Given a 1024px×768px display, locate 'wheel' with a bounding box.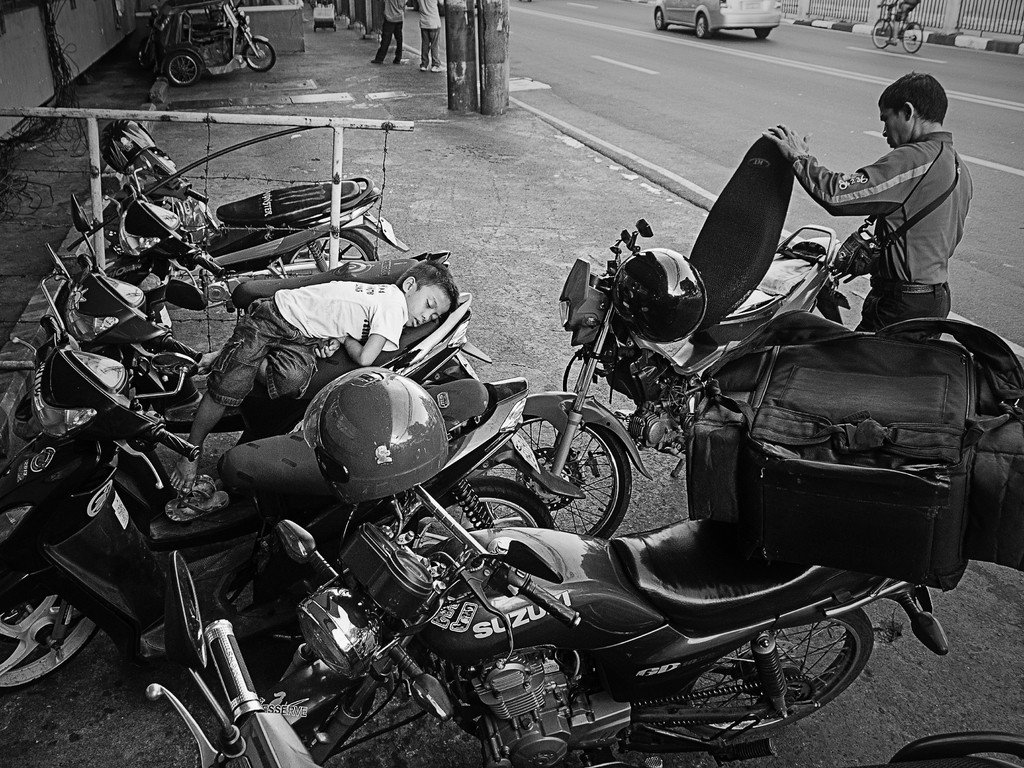
Located: (901, 22, 922, 55).
